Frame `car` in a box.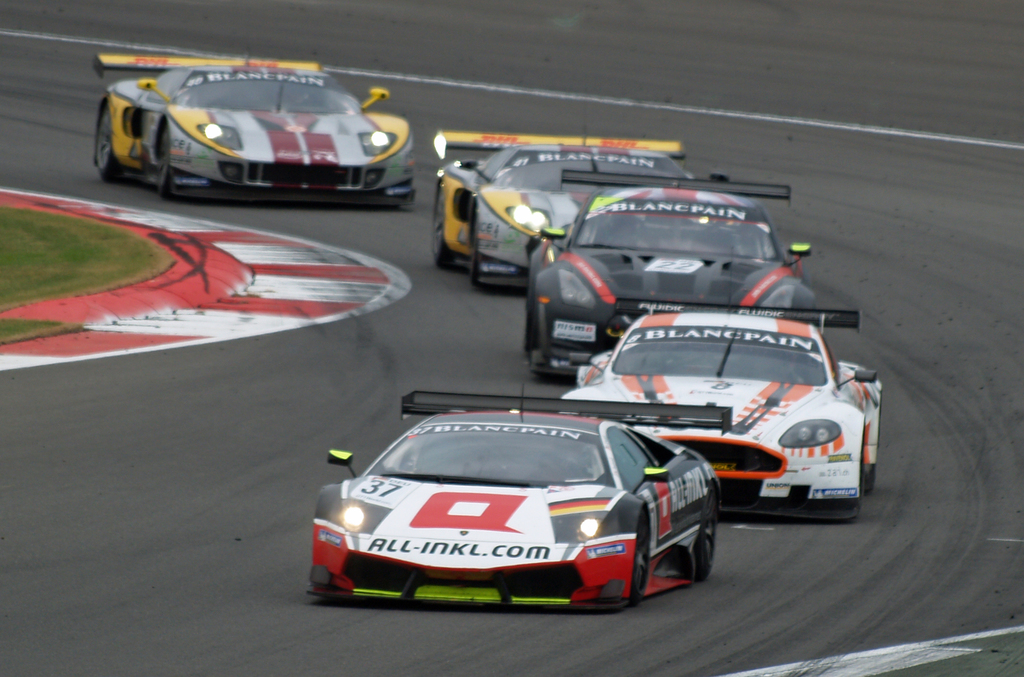
x1=561, y1=246, x2=881, y2=516.
